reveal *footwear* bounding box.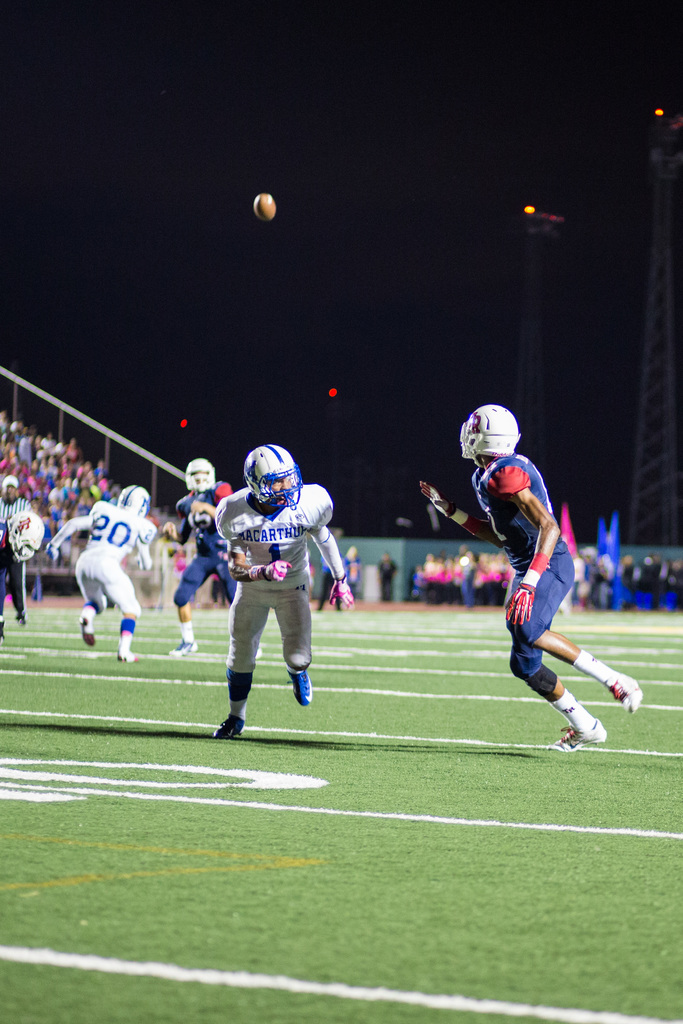
Revealed: bbox(259, 643, 261, 660).
